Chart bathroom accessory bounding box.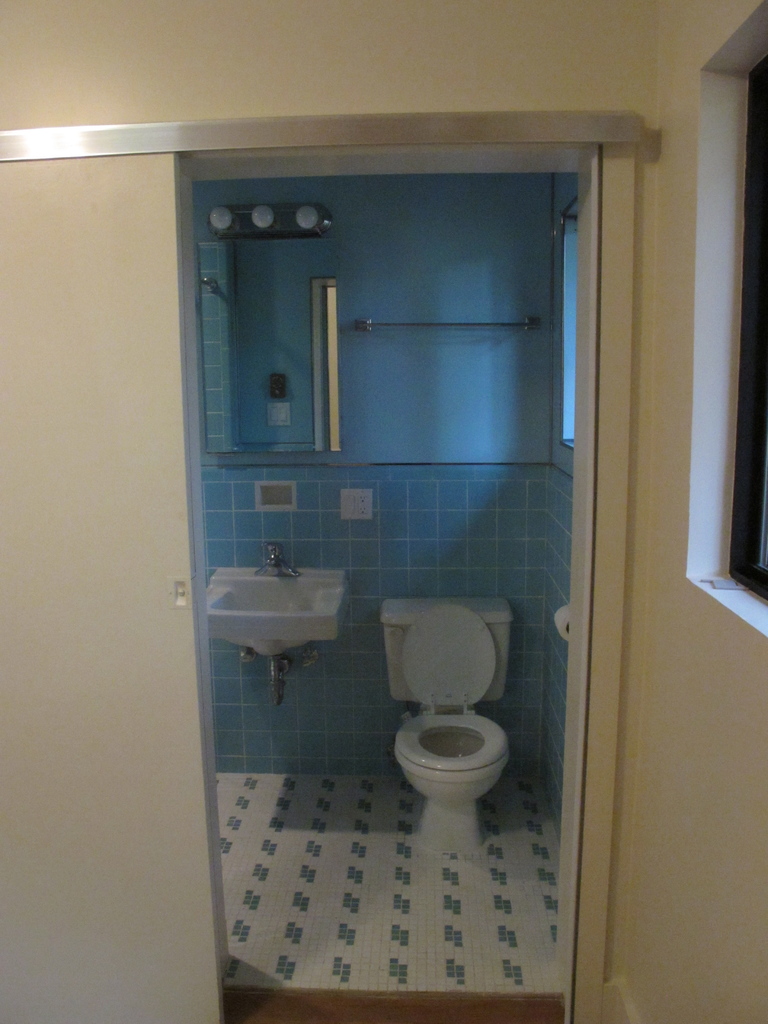
Charted: detection(198, 190, 340, 246).
